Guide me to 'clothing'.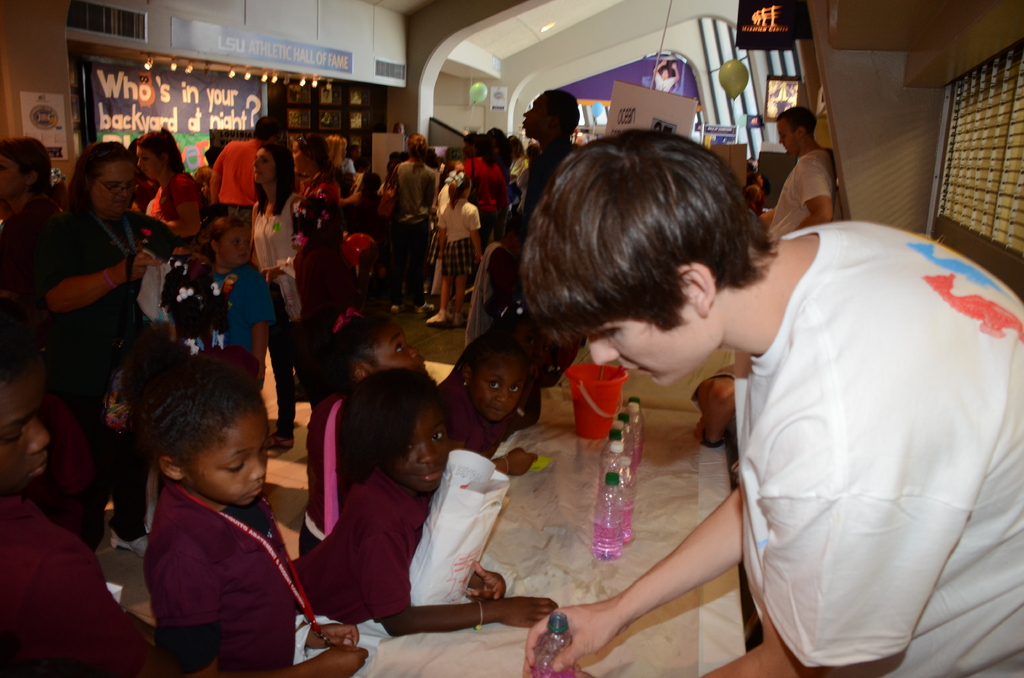
Guidance: bbox(299, 483, 445, 637).
